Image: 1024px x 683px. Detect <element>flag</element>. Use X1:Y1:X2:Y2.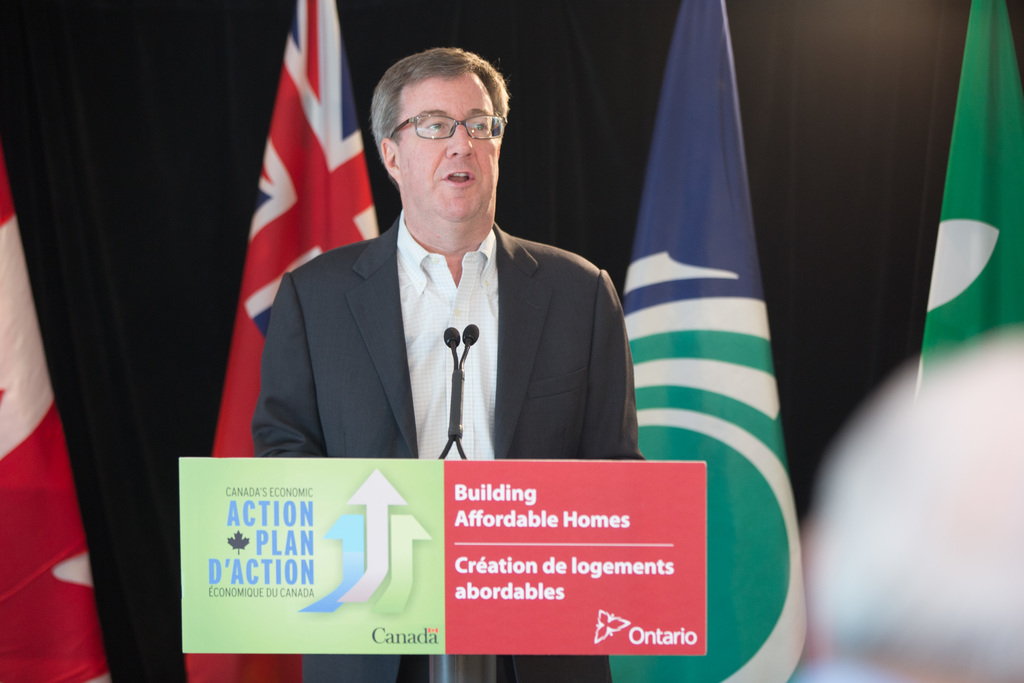
0:119:112:682.
